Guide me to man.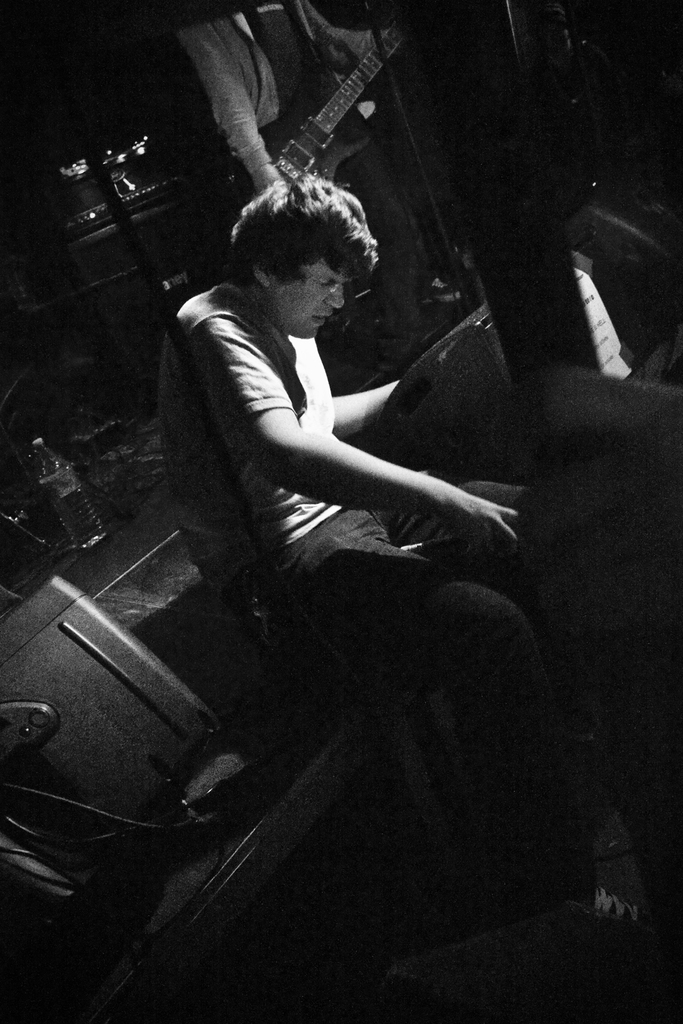
Guidance: <region>177, 0, 425, 351</region>.
